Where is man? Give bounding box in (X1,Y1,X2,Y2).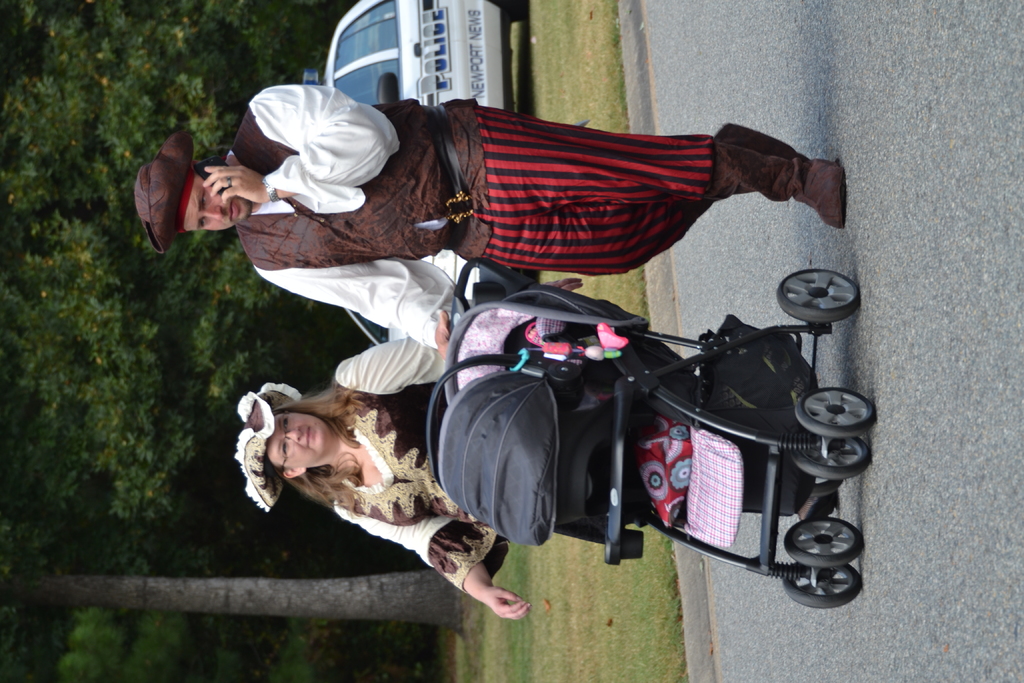
(132,81,876,402).
